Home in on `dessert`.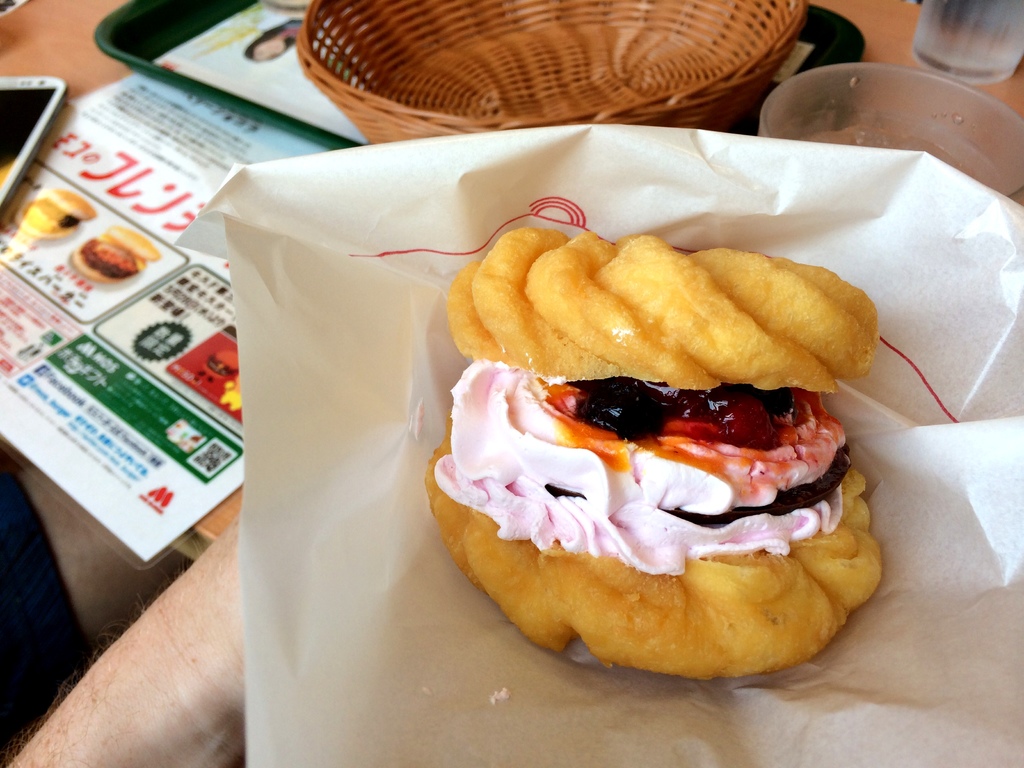
Homed in at detection(419, 250, 895, 684).
